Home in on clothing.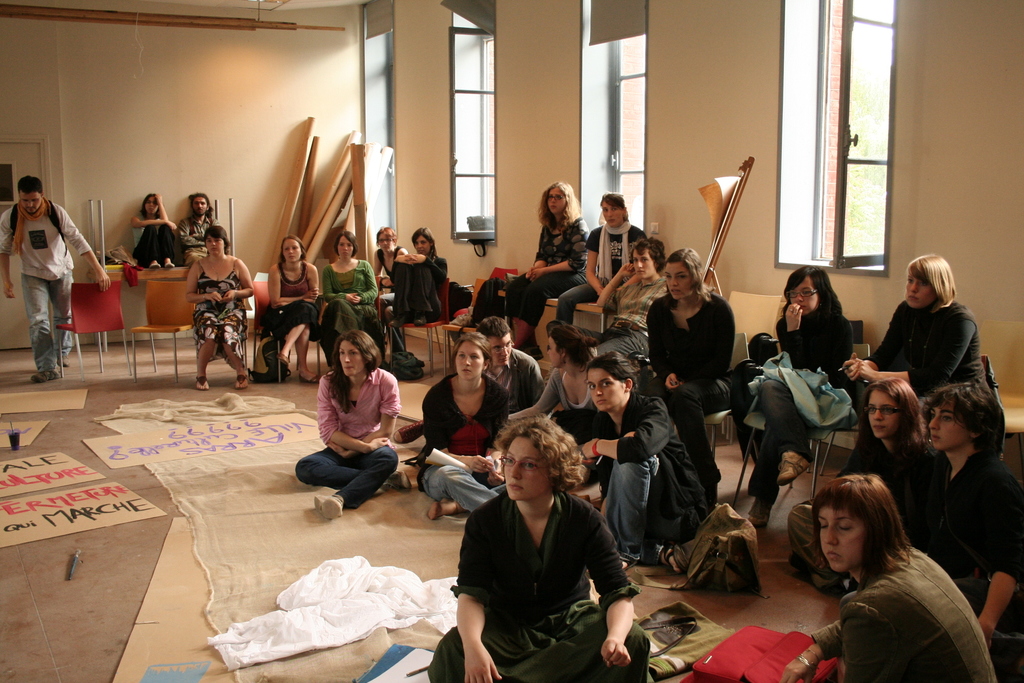
Homed in at detection(1, 202, 93, 372).
